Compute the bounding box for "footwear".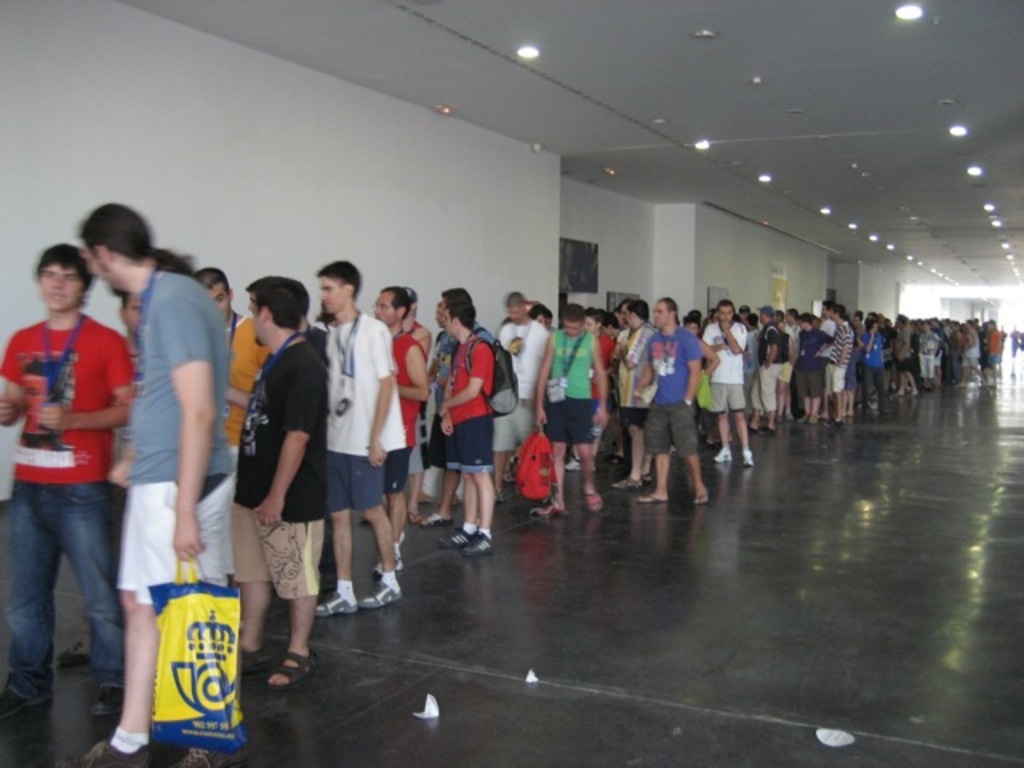
632/493/669/502.
